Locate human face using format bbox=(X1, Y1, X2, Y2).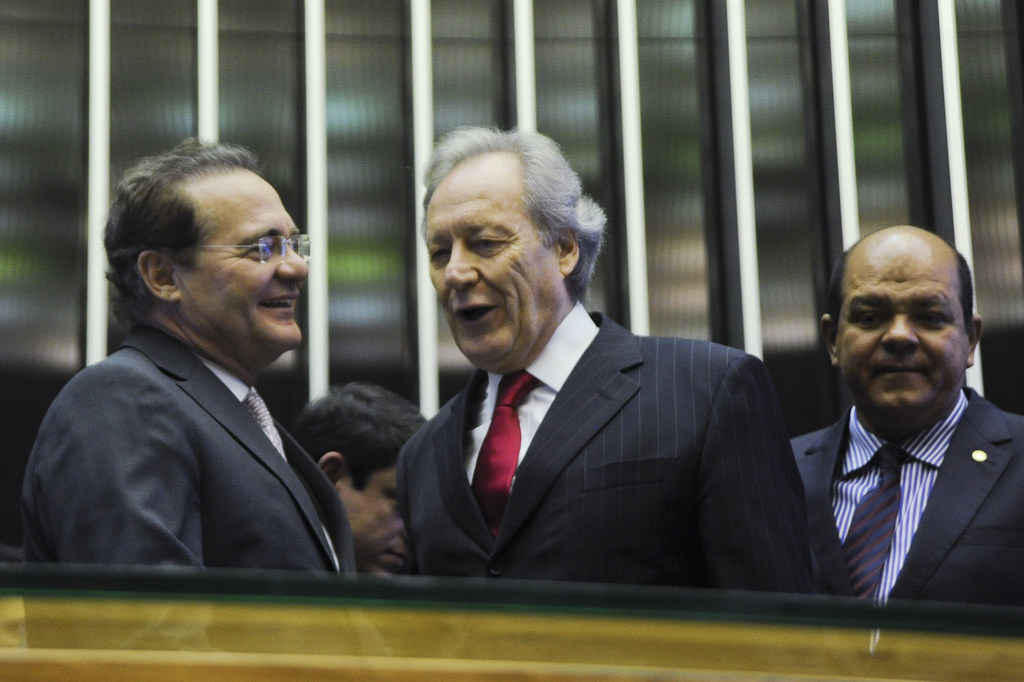
bbox=(840, 251, 967, 419).
